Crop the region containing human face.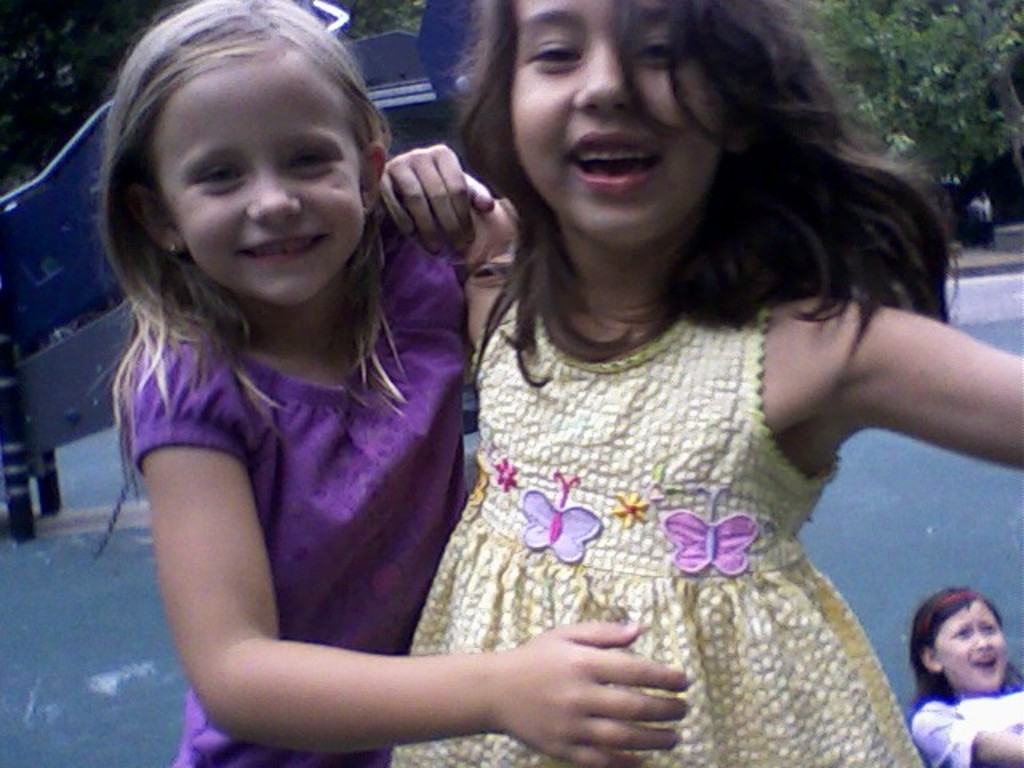
Crop region: locate(928, 603, 1011, 690).
